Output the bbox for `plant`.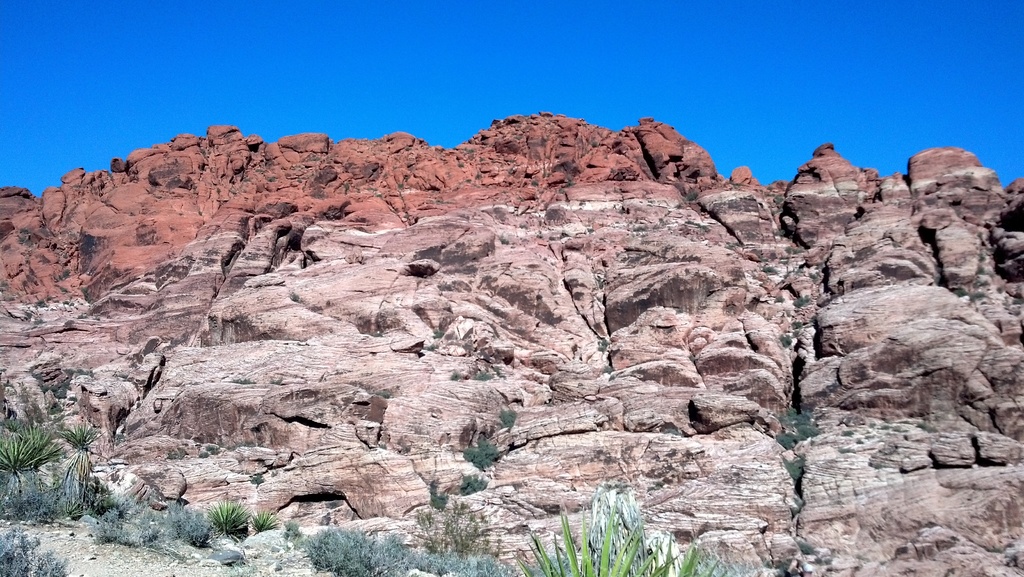
bbox(774, 290, 782, 303).
